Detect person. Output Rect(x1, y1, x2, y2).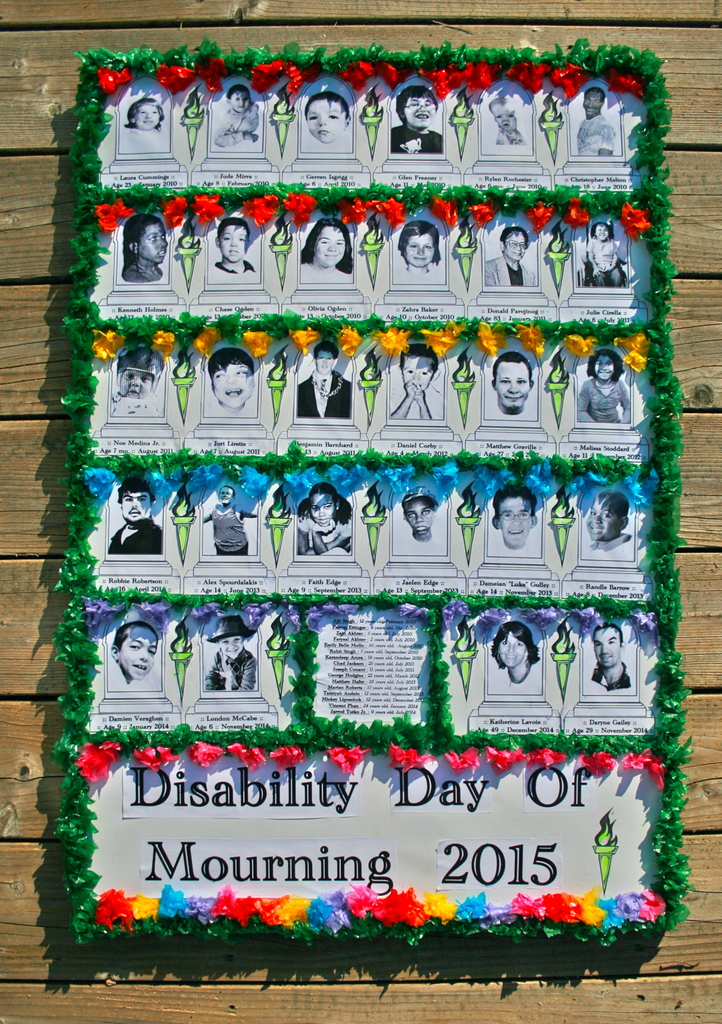
Rect(572, 346, 633, 421).
